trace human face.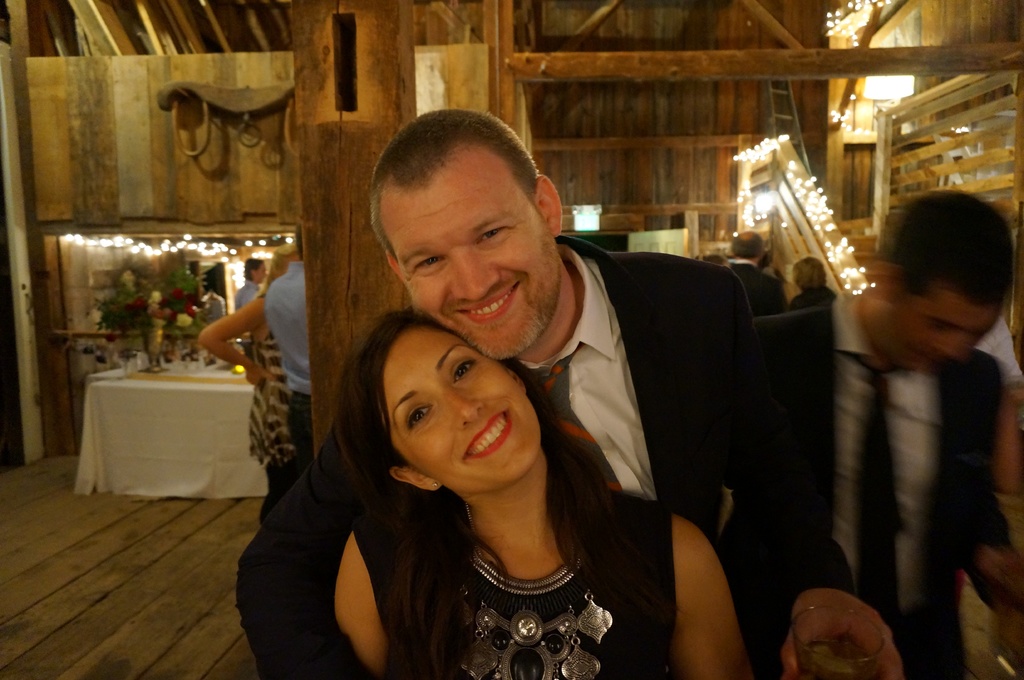
Traced to (left=890, top=301, right=971, bottom=366).
